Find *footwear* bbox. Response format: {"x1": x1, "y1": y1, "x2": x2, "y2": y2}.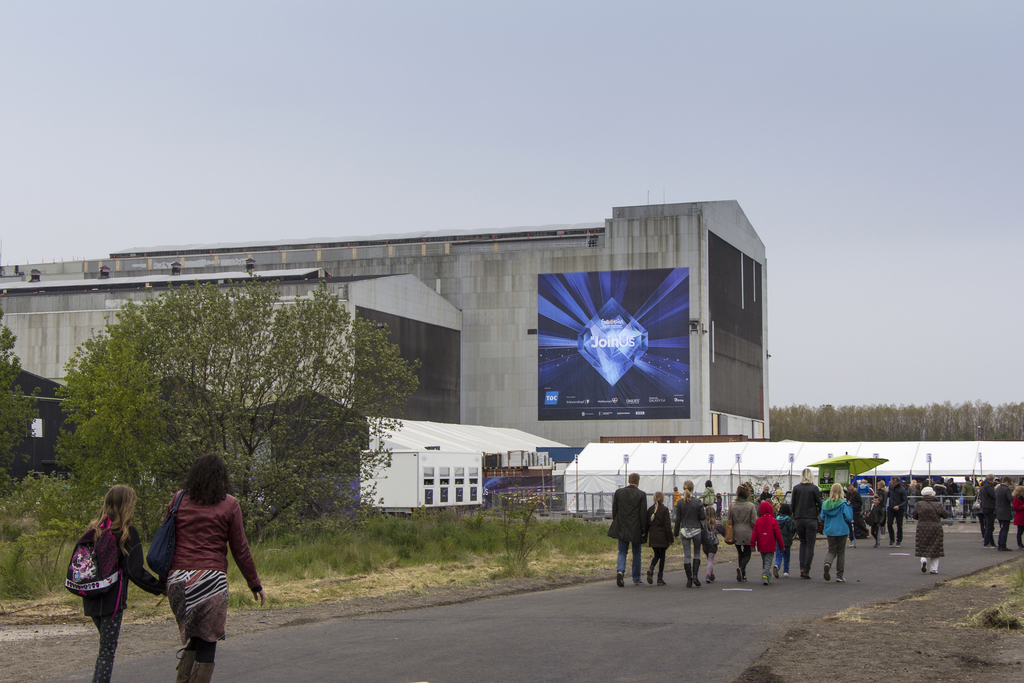
{"x1": 191, "y1": 661, "x2": 216, "y2": 682}.
